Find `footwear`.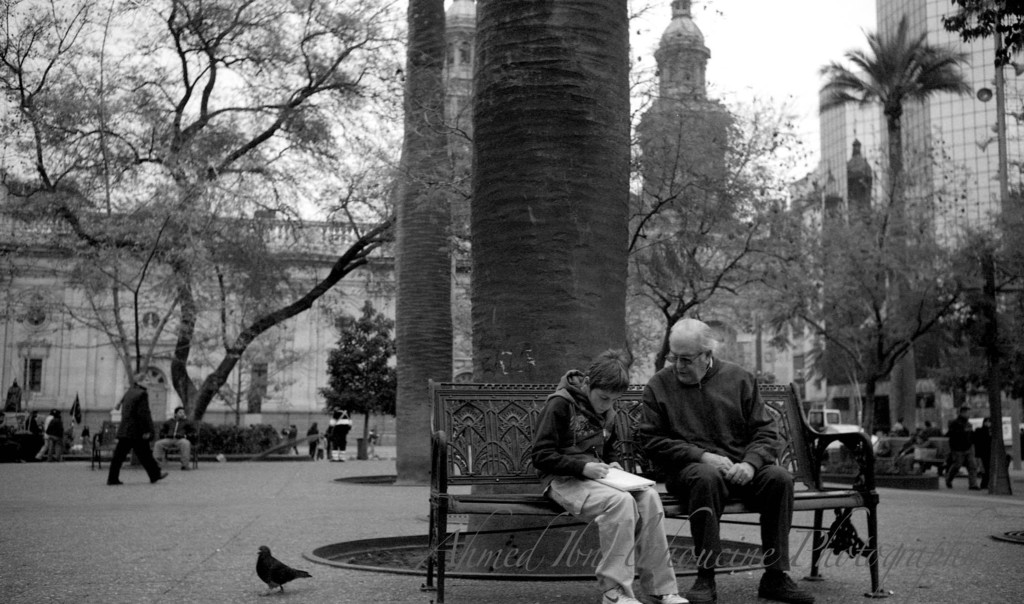
select_region(757, 569, 814, 603).
